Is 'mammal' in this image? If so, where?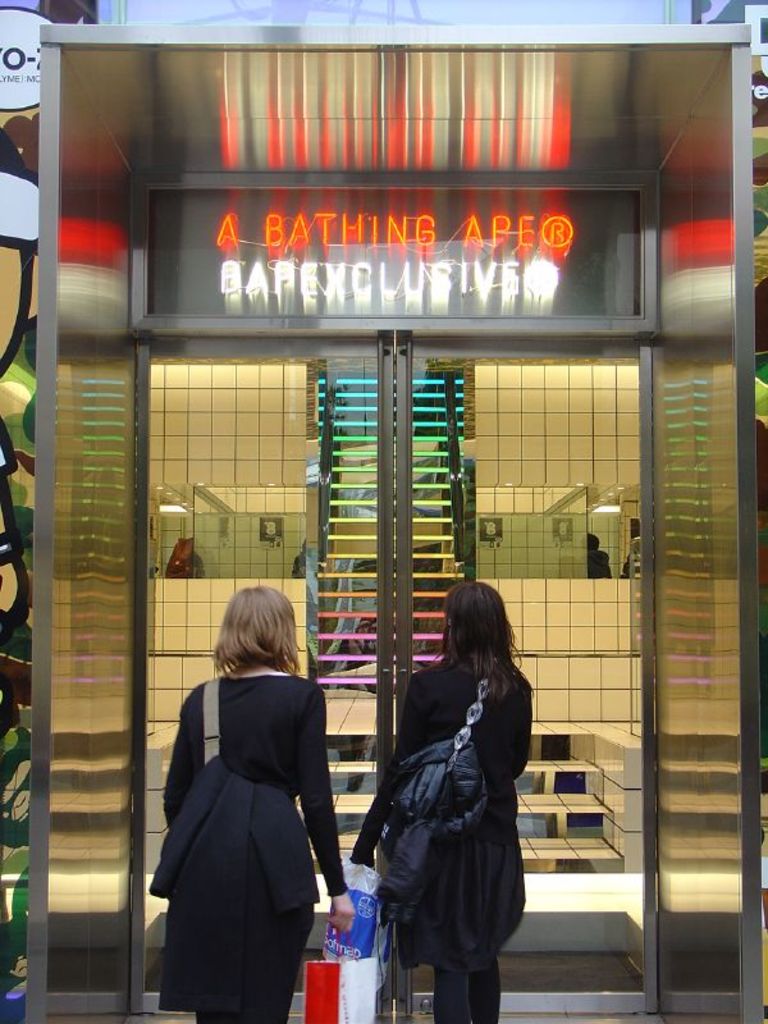
Yes, at <box>586,527,611,573</box>.
